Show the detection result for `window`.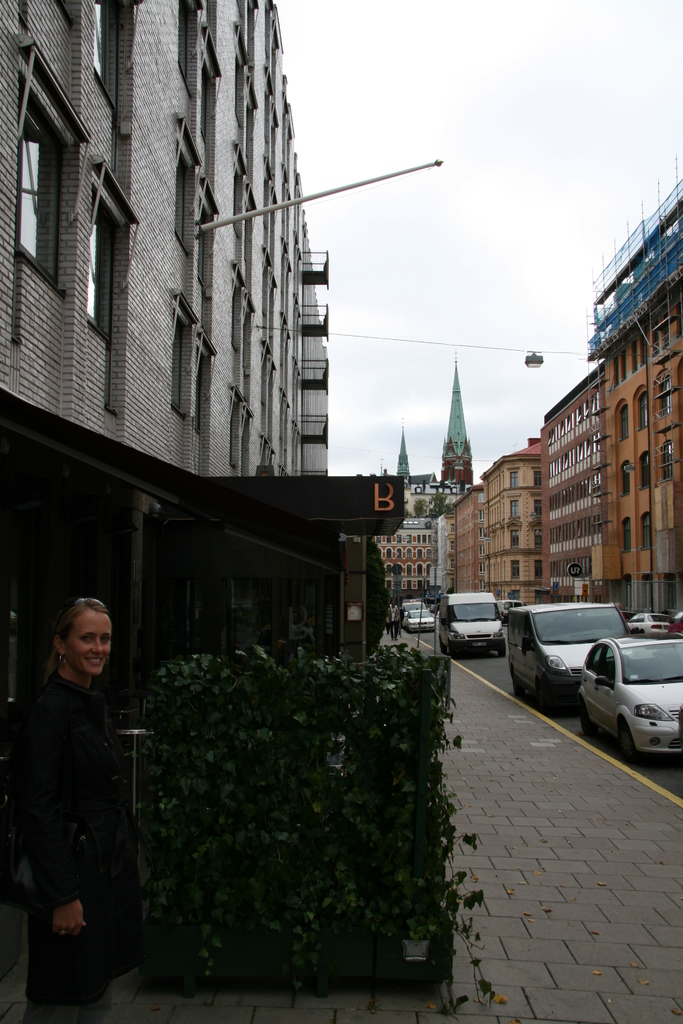
crop(620, 403, 629, 440).
